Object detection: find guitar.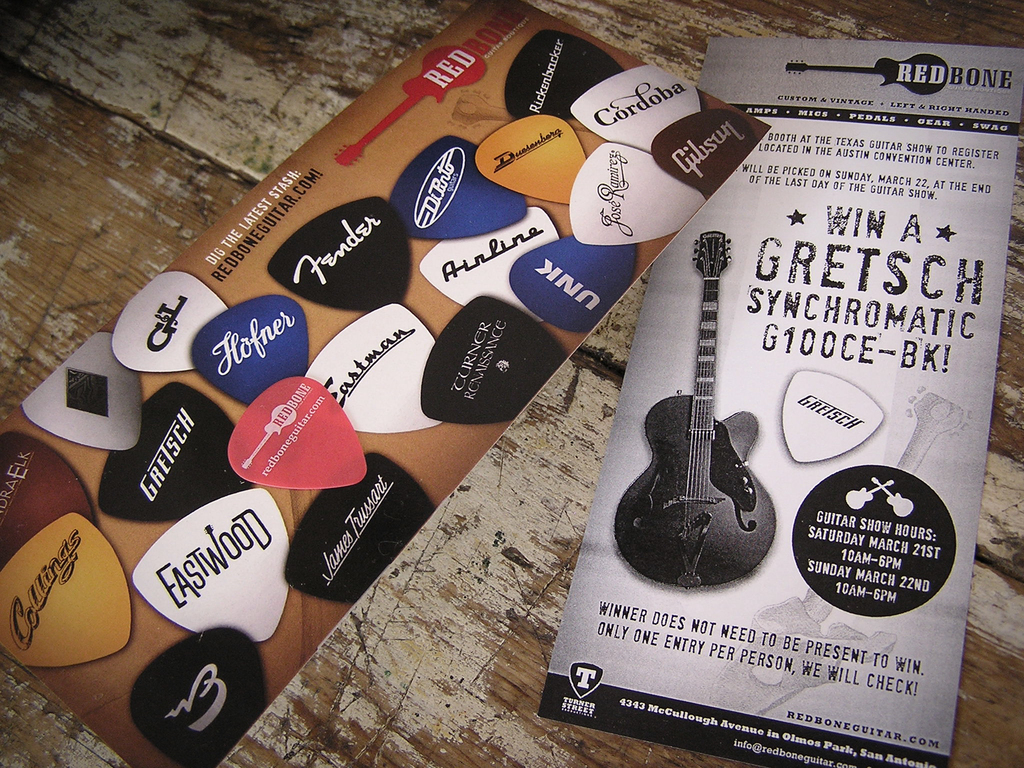
BBox(332, 45, 486, 168).
